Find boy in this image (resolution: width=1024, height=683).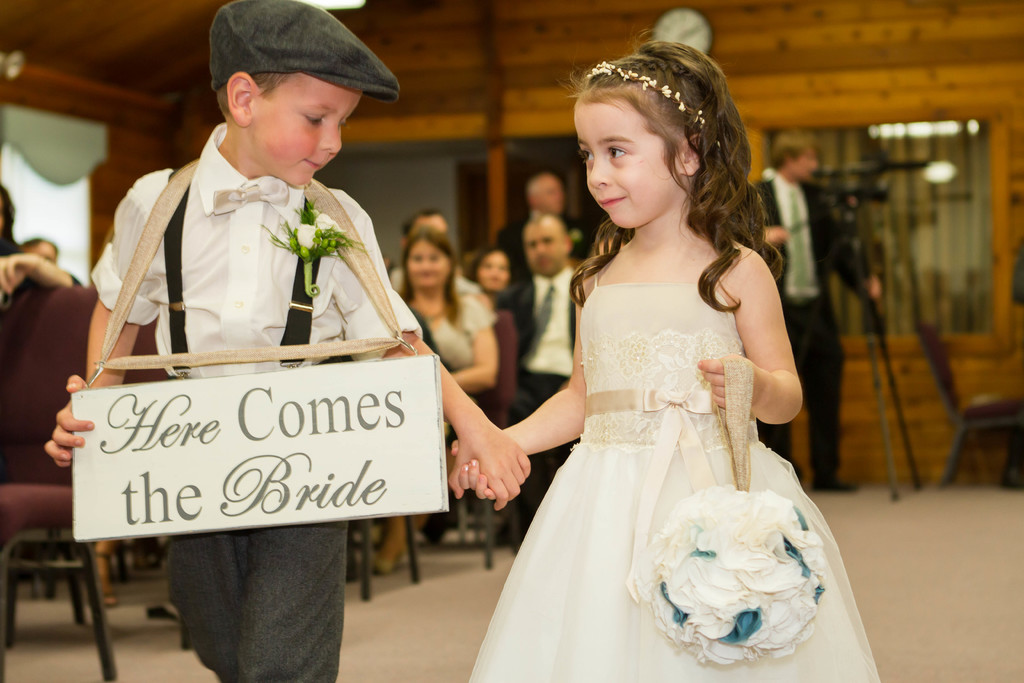
left=74, top=31, right=461, bottom=662.
